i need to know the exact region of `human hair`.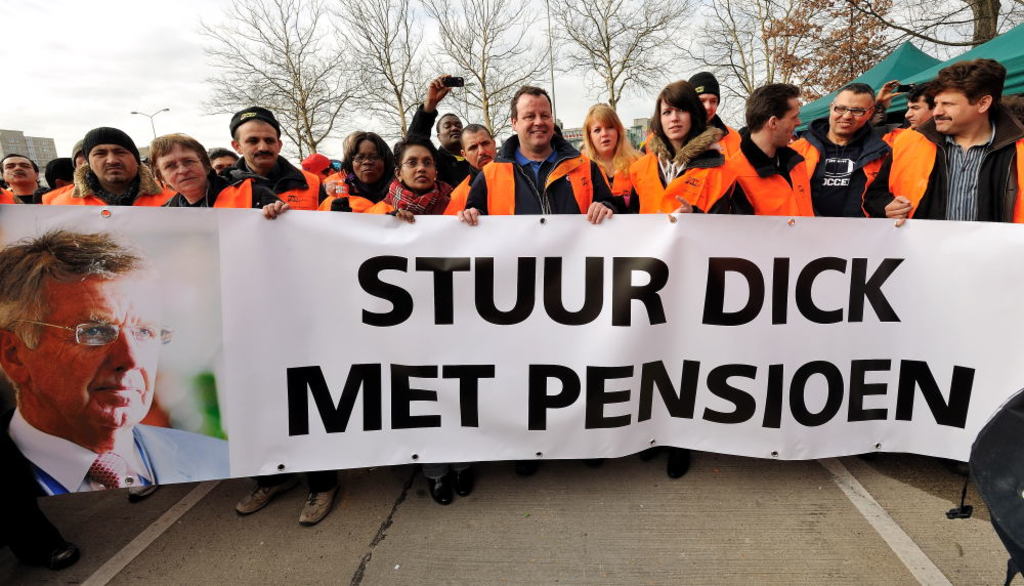
Region: 393/135/439/172.
